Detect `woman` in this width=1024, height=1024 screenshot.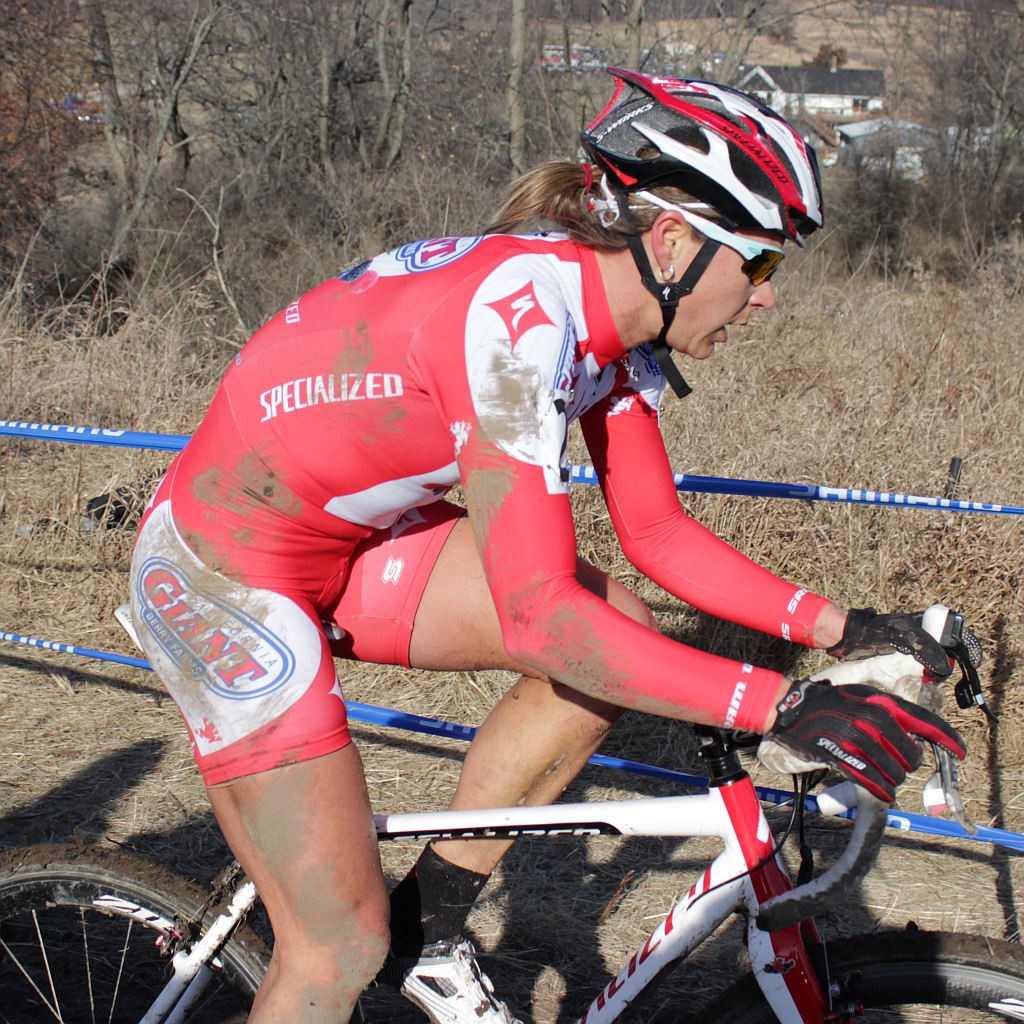
Detection: {"x1": 114, "y1": 66, "x2": 980, "y2": 1023}.
